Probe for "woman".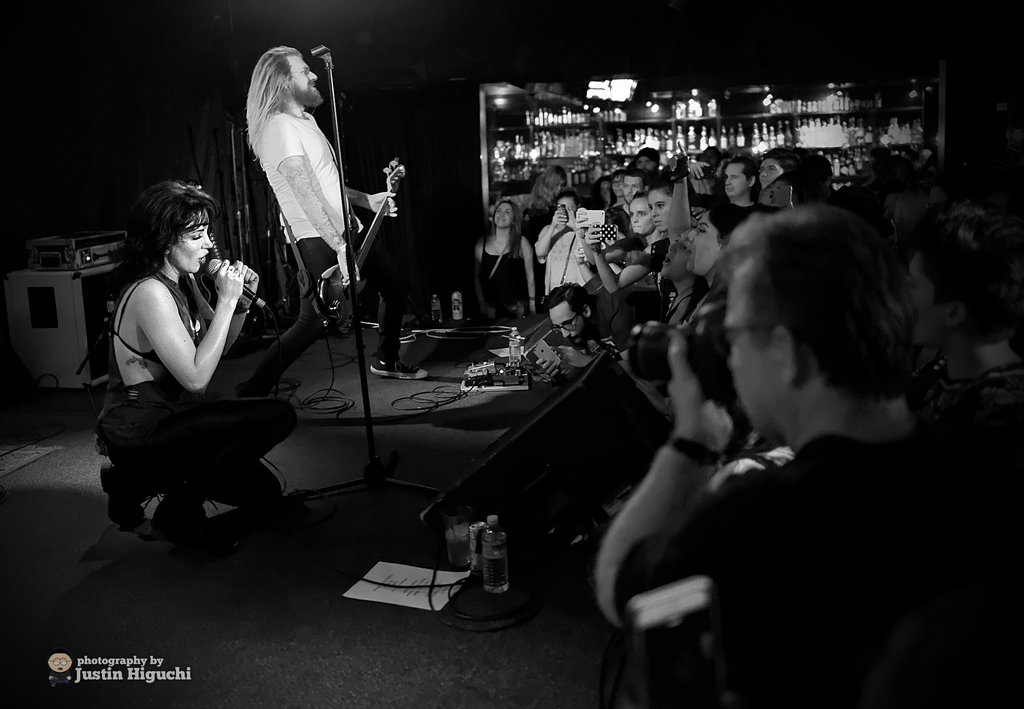
Probe result: BBox(534, 190, 598, 296).
